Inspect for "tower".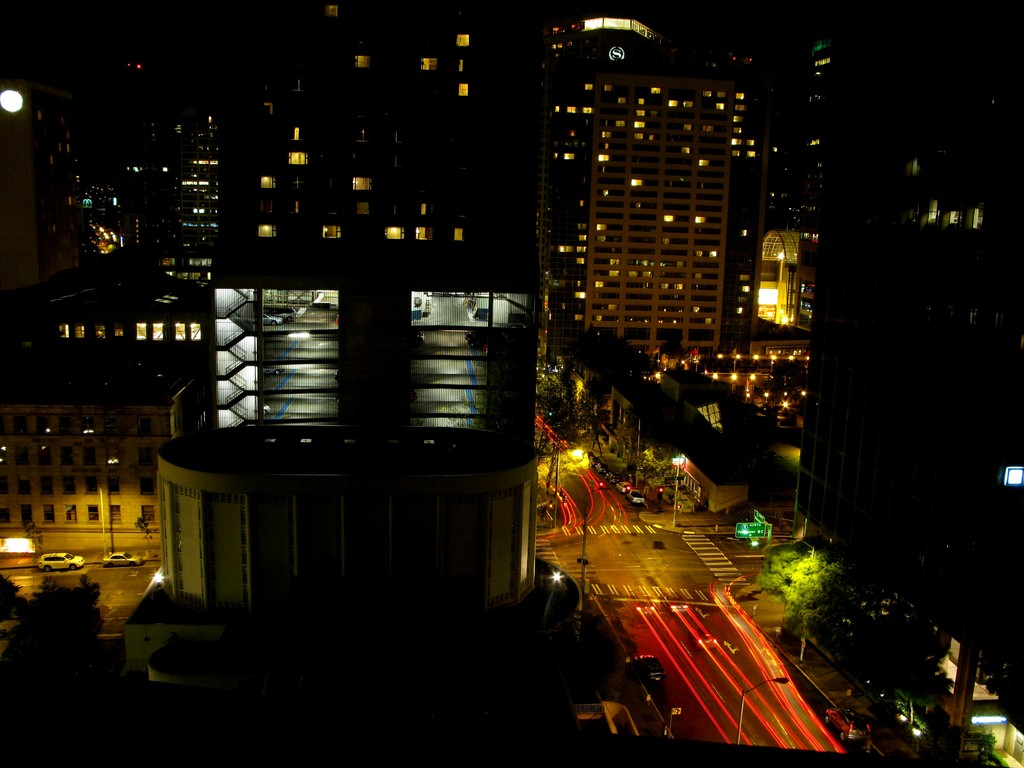
Inspection: (806, 0, 1023, 758).
